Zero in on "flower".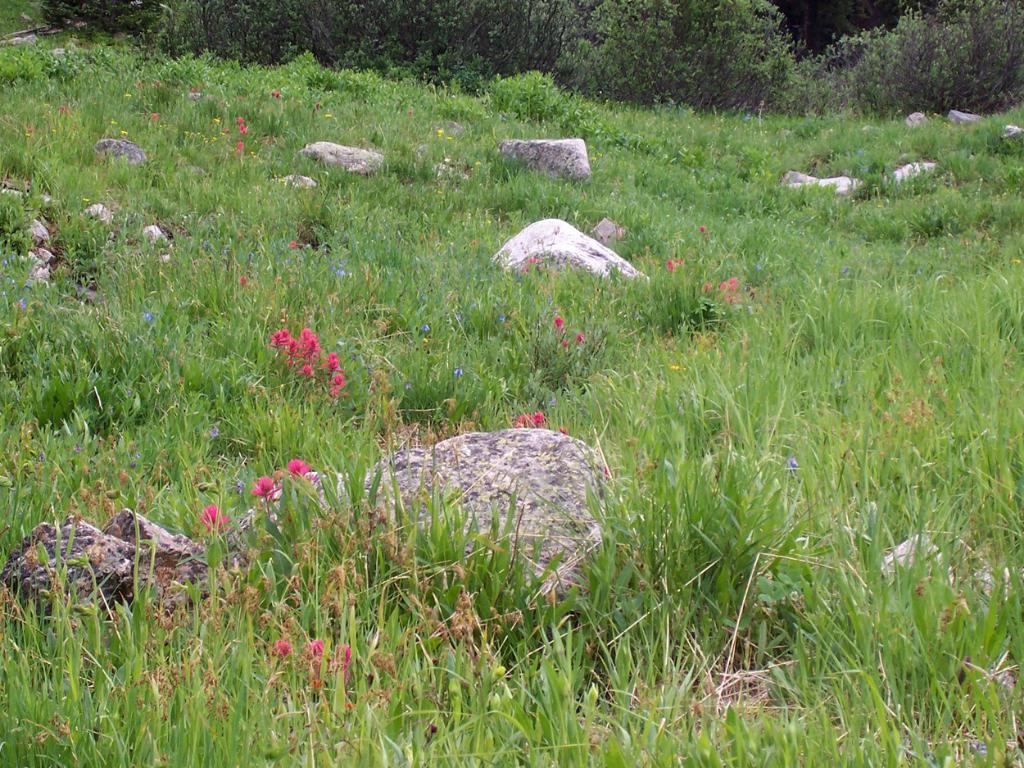
Zeroed in: crop(335, 269, 351, 283).
